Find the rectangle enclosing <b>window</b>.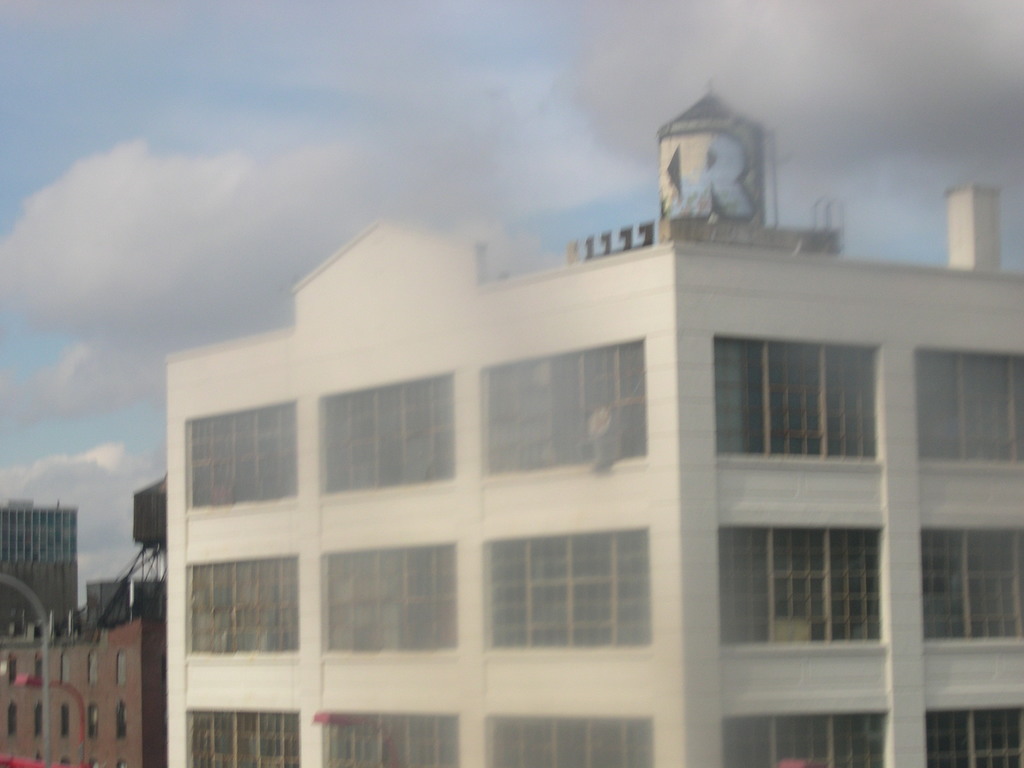
(714, 525, 888, 654).
